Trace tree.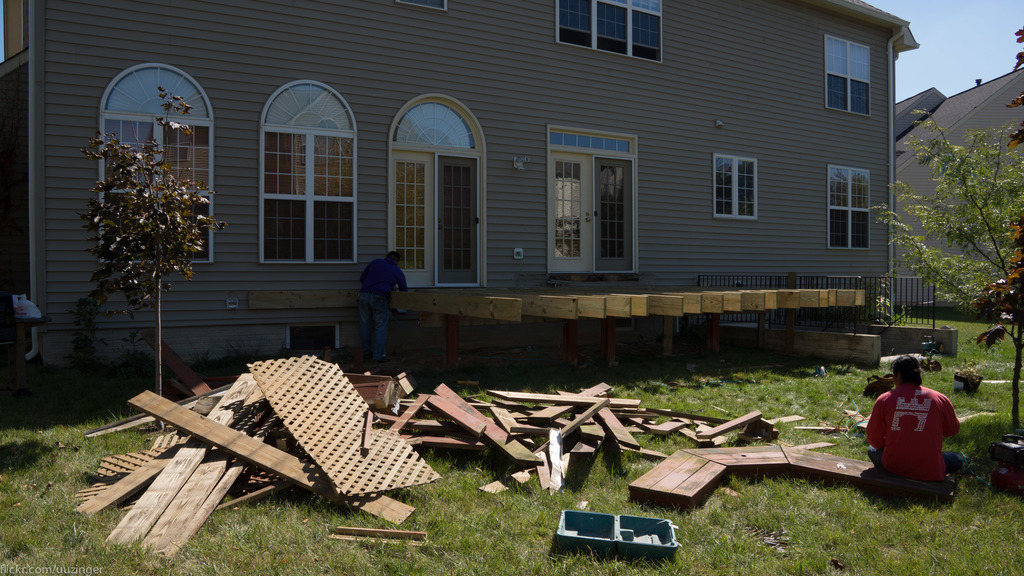
Traced to locate(76, 75, 223, 408).
